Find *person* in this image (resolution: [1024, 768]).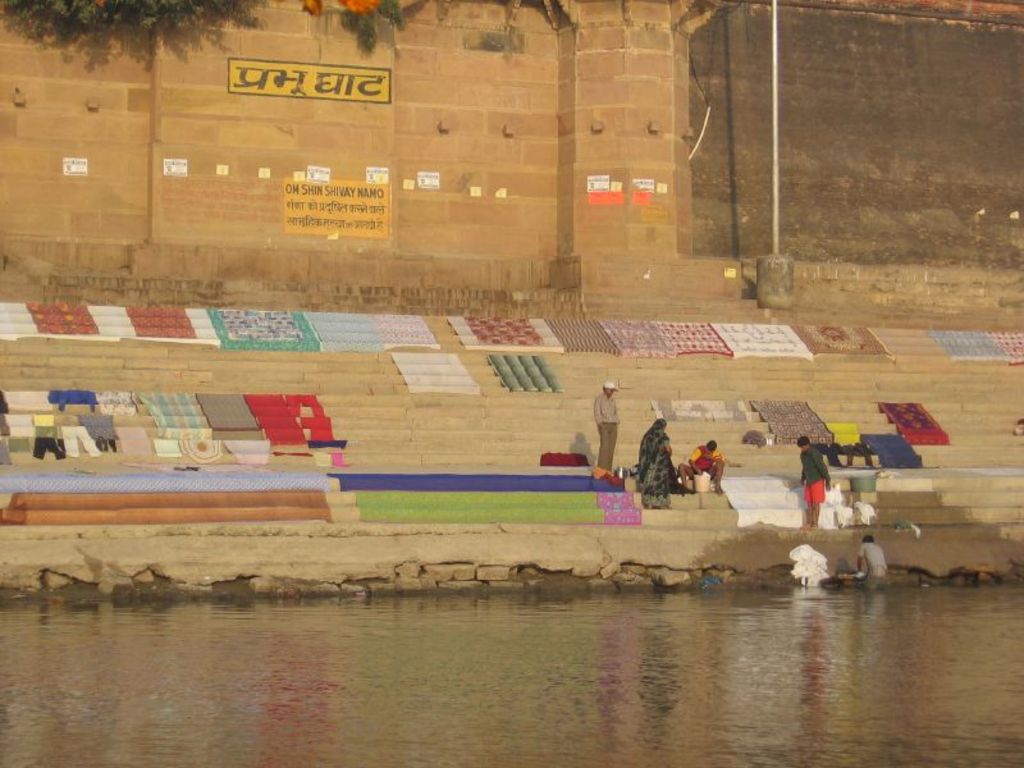
<region>851, 526, 890, 586</region>.
